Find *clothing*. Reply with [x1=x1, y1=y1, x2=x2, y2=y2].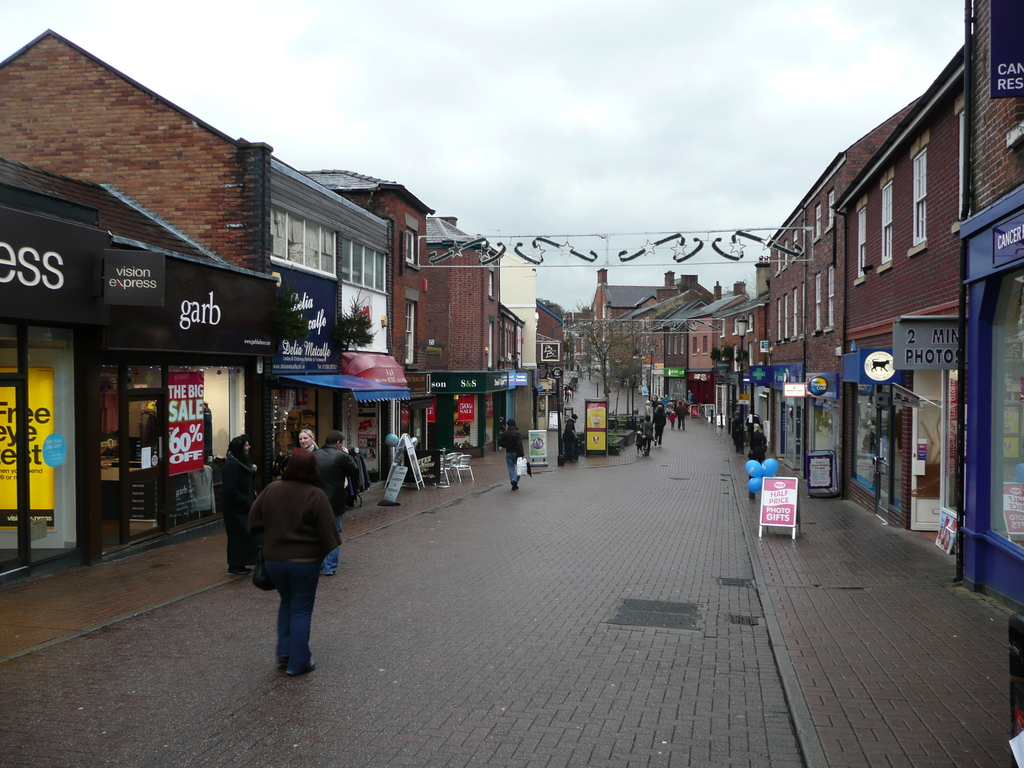
[x1=746, y1=411, x2=760, y2=427].
